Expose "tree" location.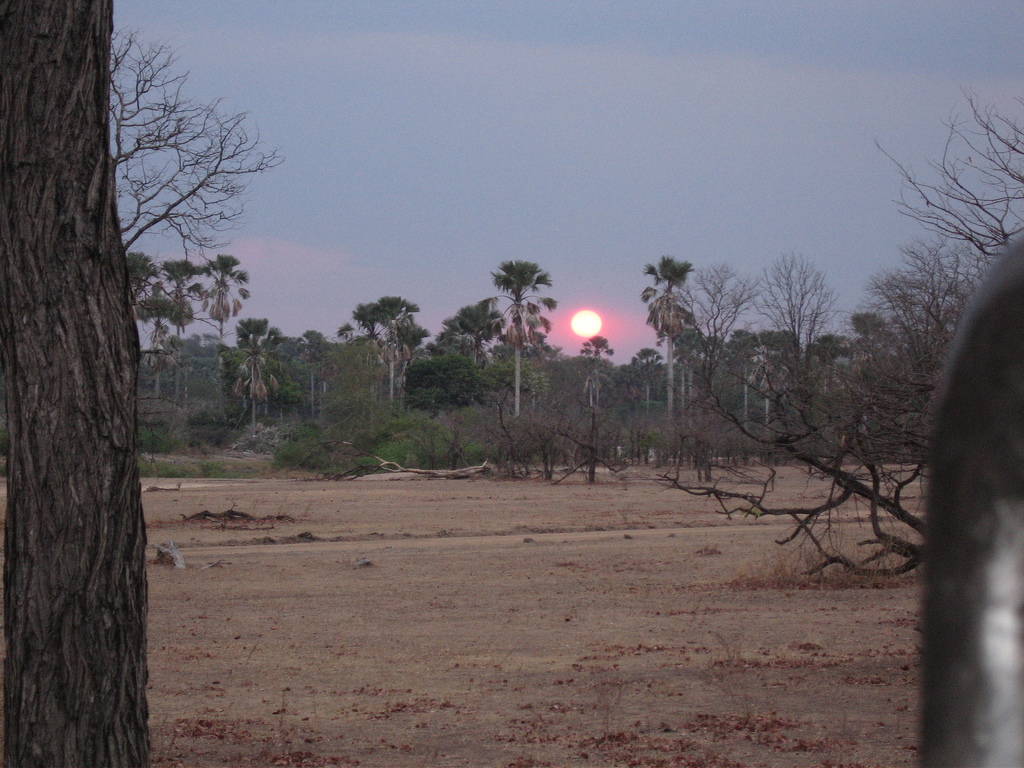
Exposed at 646/259/689/336.
